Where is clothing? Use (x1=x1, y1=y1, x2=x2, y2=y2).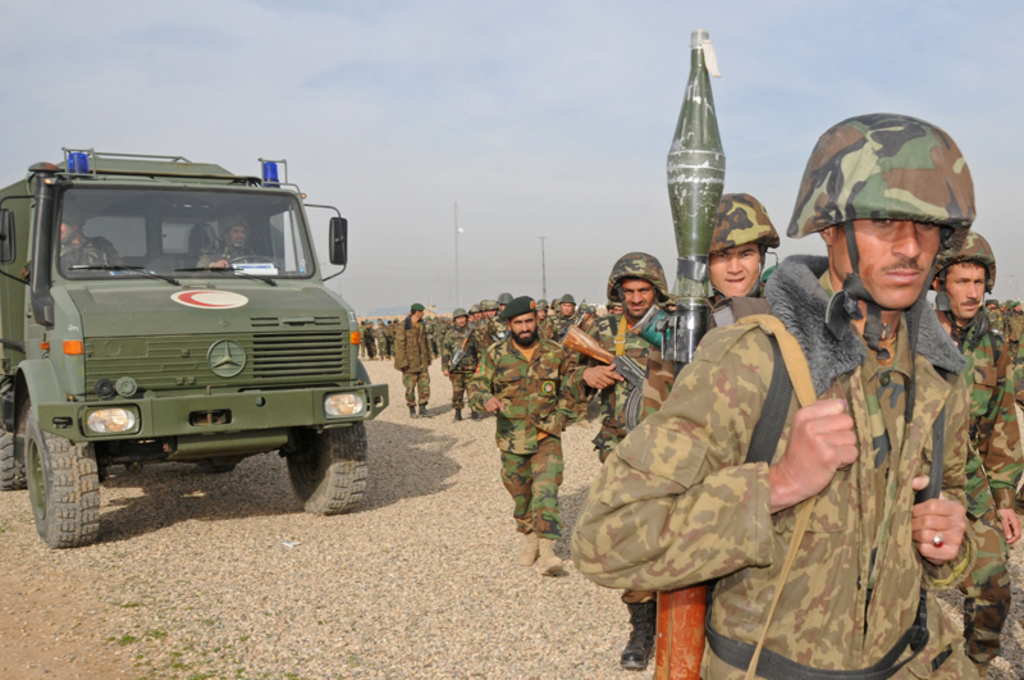
(x1=925, y1=297, x2=1023, y2=677).
